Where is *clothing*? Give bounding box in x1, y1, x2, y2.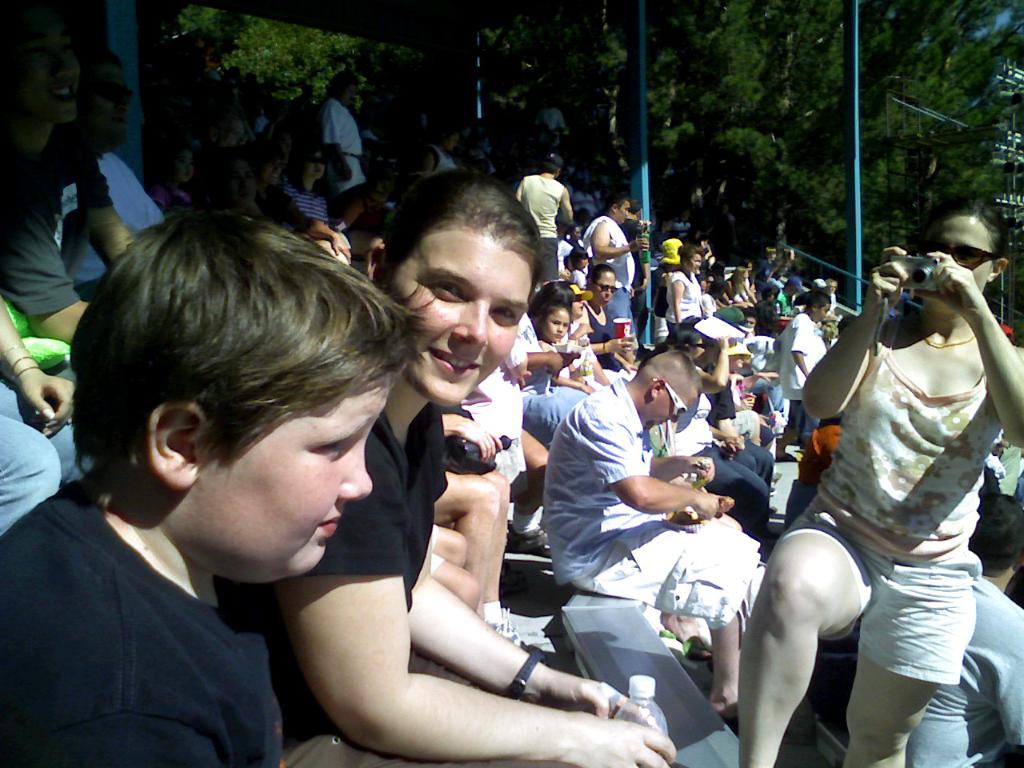
538, 372, 764, 630.
